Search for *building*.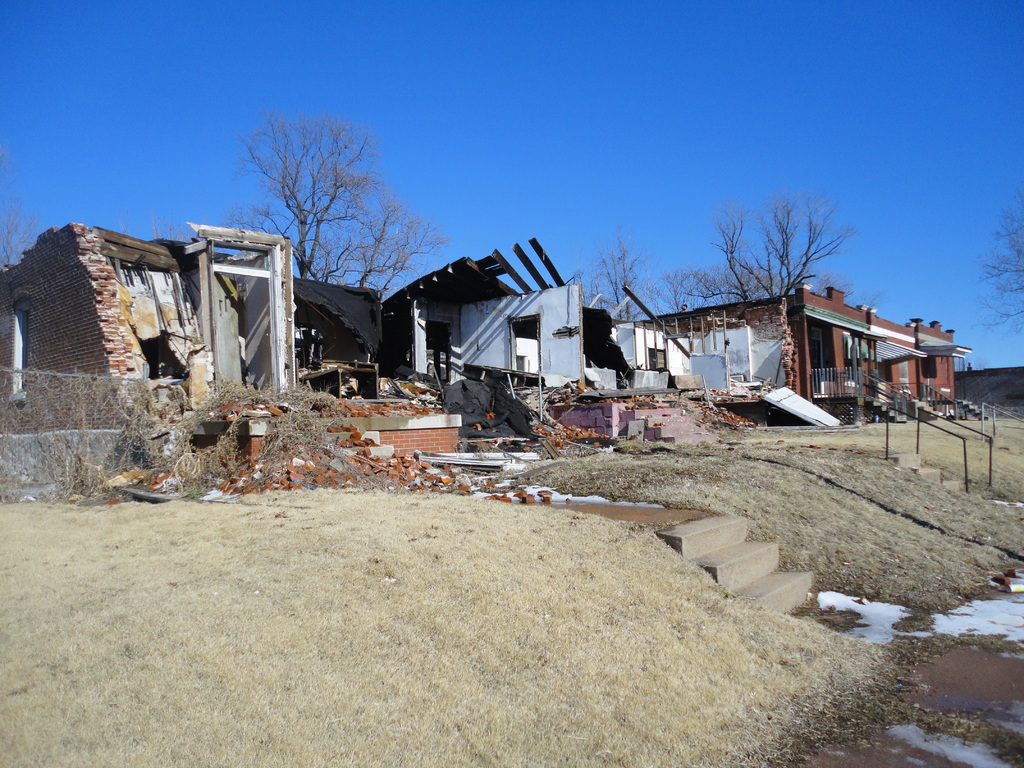
Found at (x1=643, y1=285, x2=968, y2=420).
